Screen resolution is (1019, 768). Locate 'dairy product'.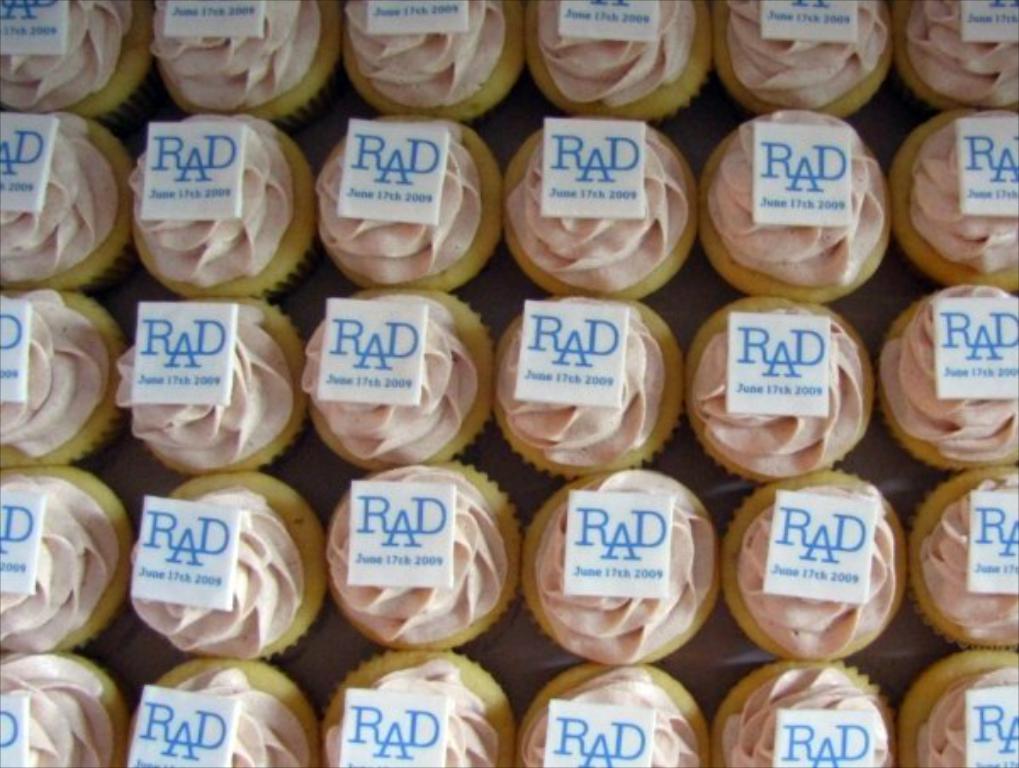
BBox(718, 671, 890, 766).
